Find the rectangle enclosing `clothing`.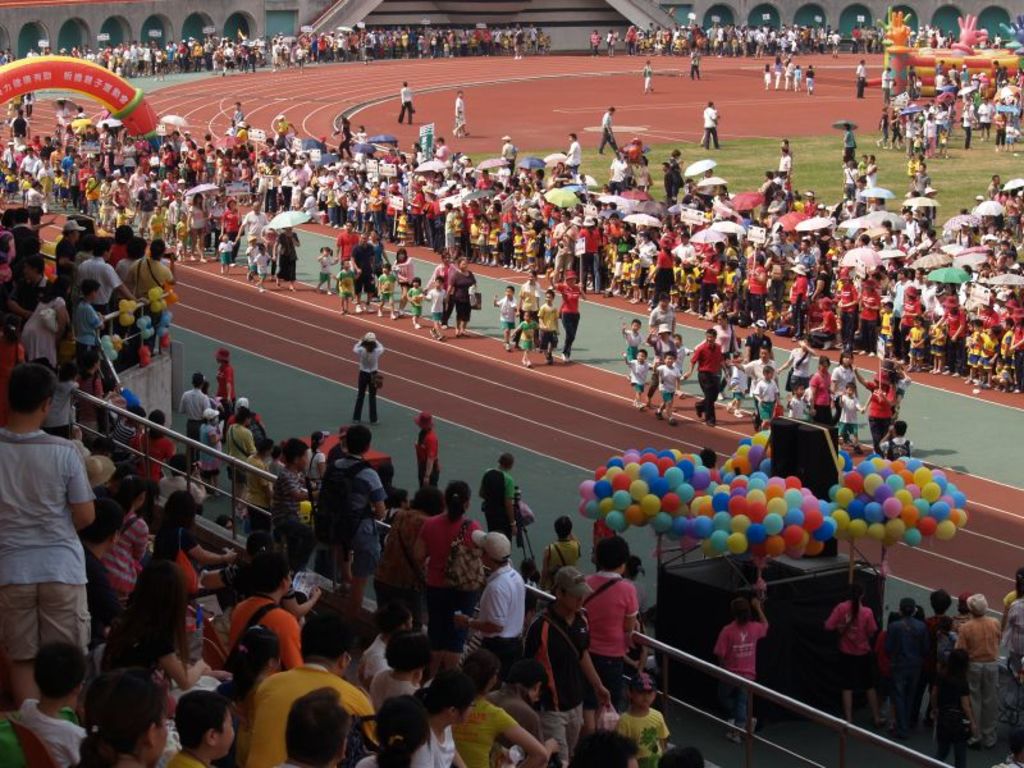
locate(823, 599, 883, 694).
